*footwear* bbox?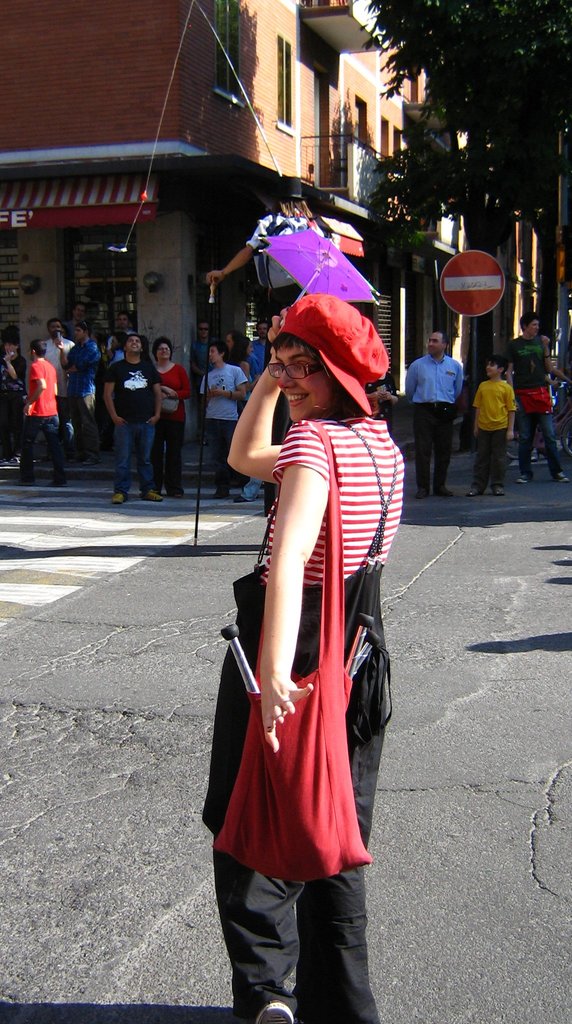
locate(236, 492, 257, 504)
